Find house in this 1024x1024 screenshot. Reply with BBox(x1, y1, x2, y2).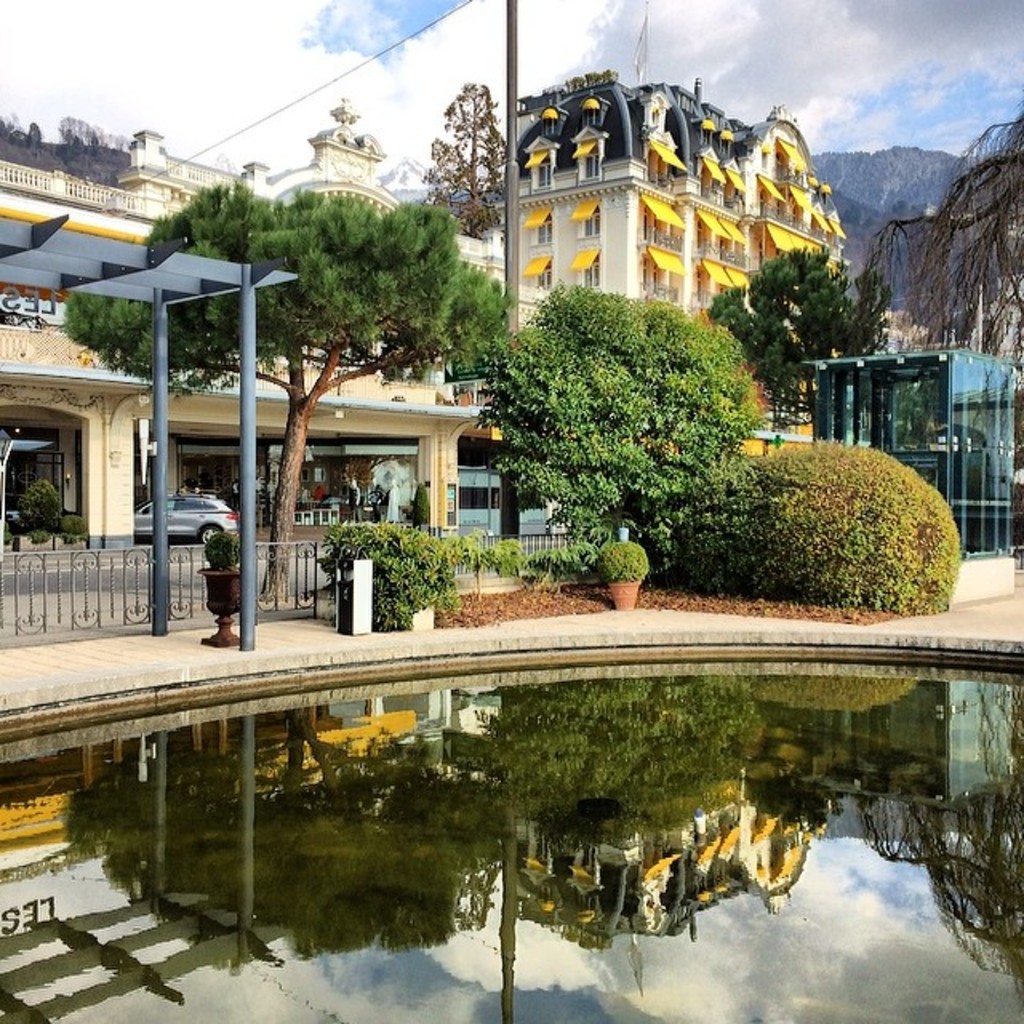
BBox(517, 5, 848, 456).
